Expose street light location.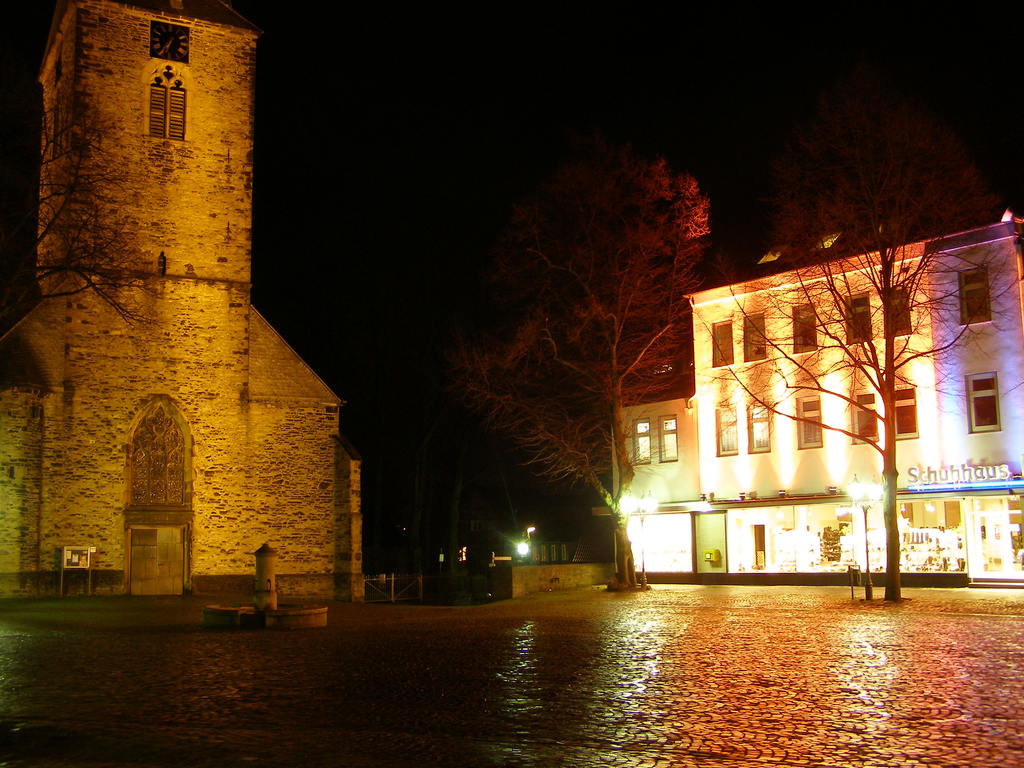
Exposed at {"x1": 612, "y1": 492, "x2": 655, "y2": 595}.
